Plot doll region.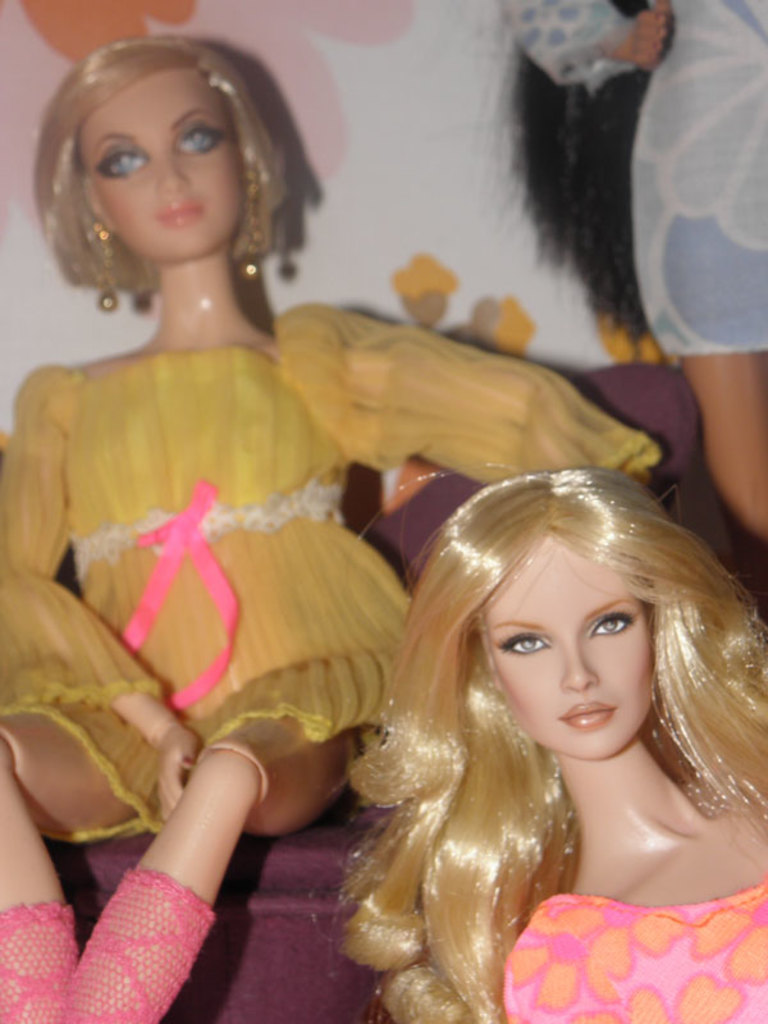
Plotted at left=502, top=0, right=767, bottom=538.
